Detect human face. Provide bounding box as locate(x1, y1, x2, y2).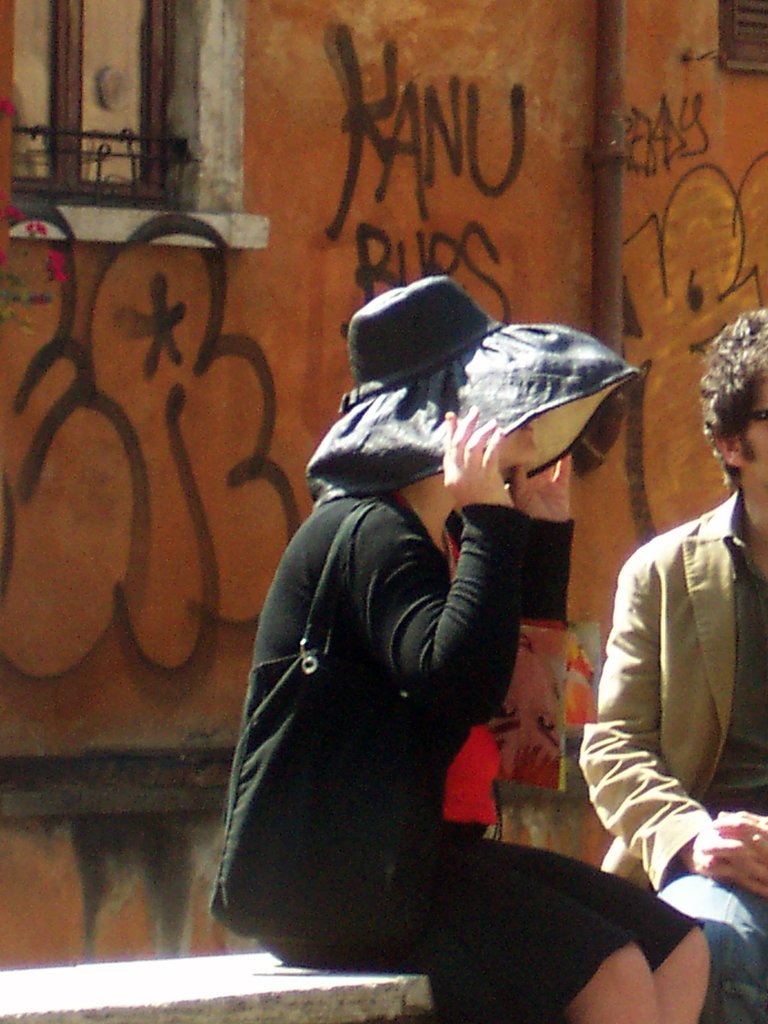
locate(494, 416, 543, 461).
